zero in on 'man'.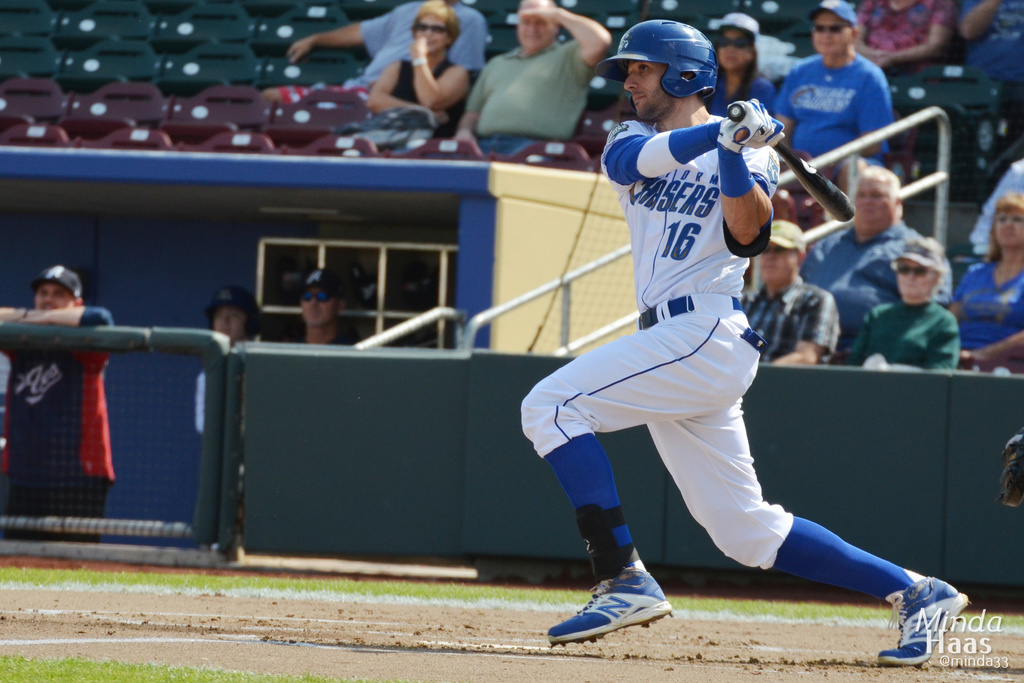
Zeroed in: l=525, t=49, r=904, b=655.
